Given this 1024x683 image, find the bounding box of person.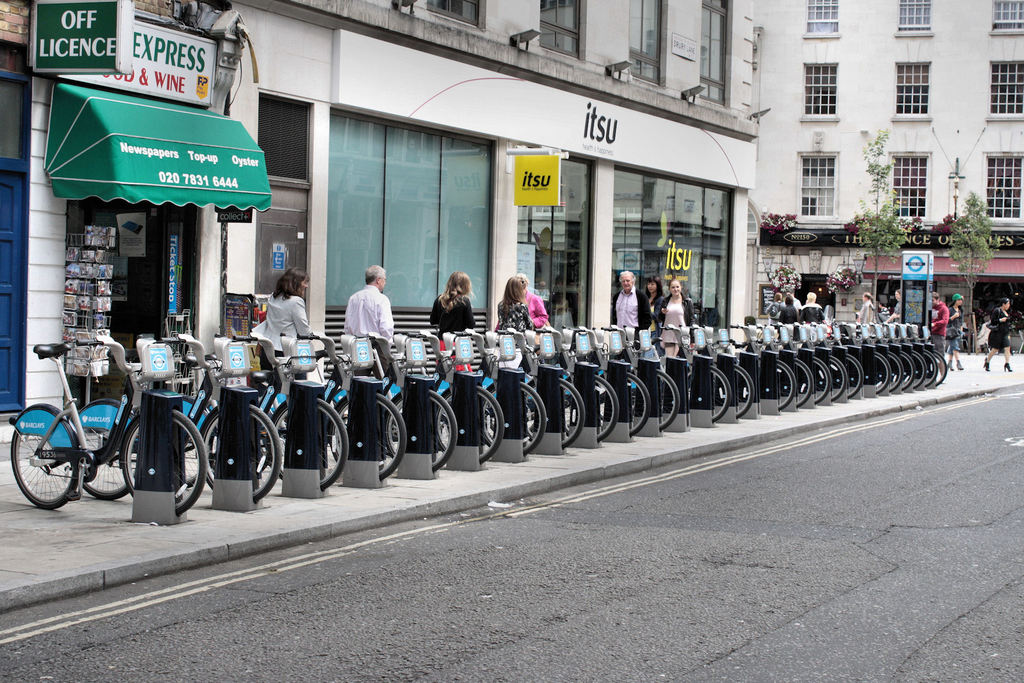
pyautogui.locateOnScreen(249, 267, 319, 370).
